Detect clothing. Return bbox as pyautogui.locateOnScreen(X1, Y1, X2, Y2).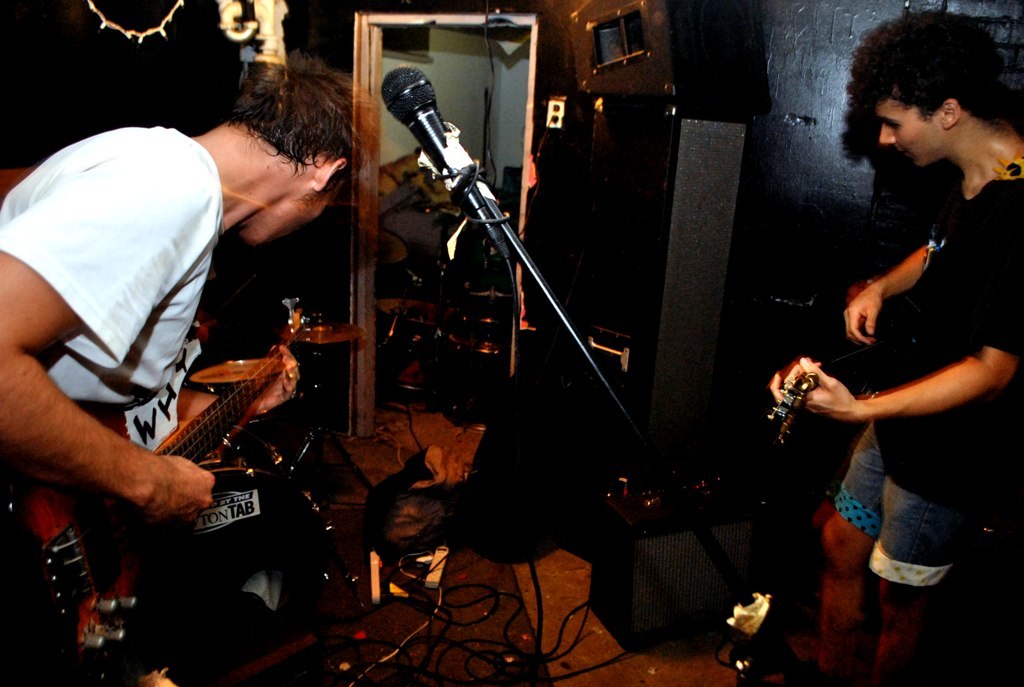
pyautogui.locateOnScreen(832, 157, 1023, 590).
